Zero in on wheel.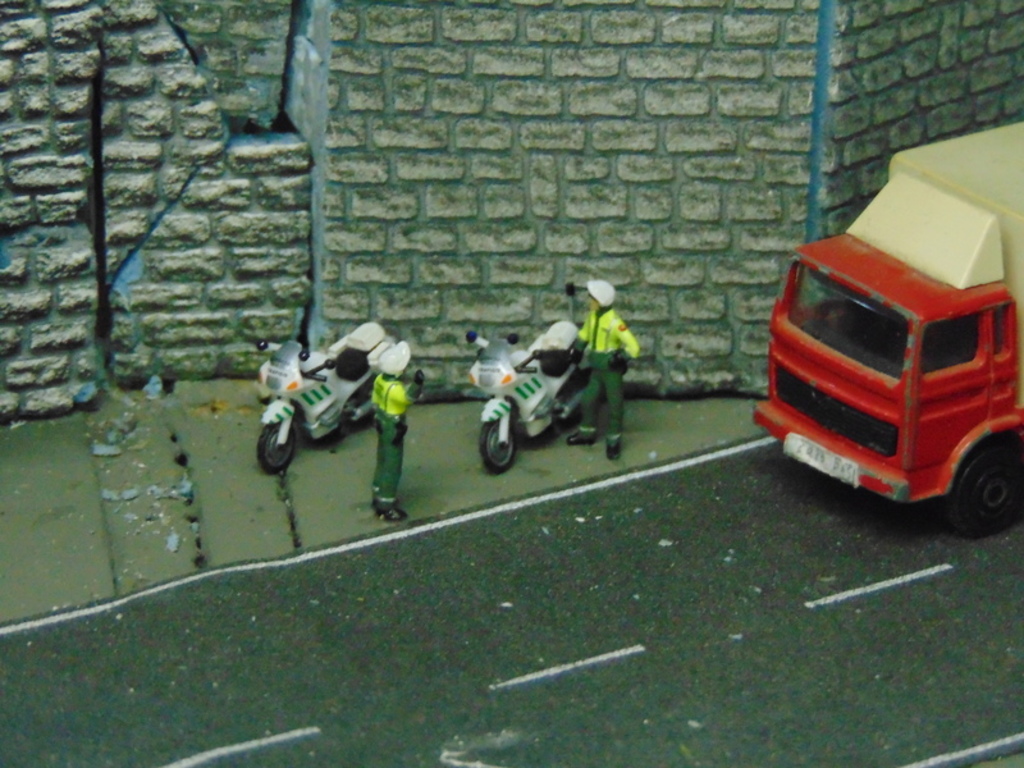
Zeroed in: bbox=(945, 430, 1015, 527).
